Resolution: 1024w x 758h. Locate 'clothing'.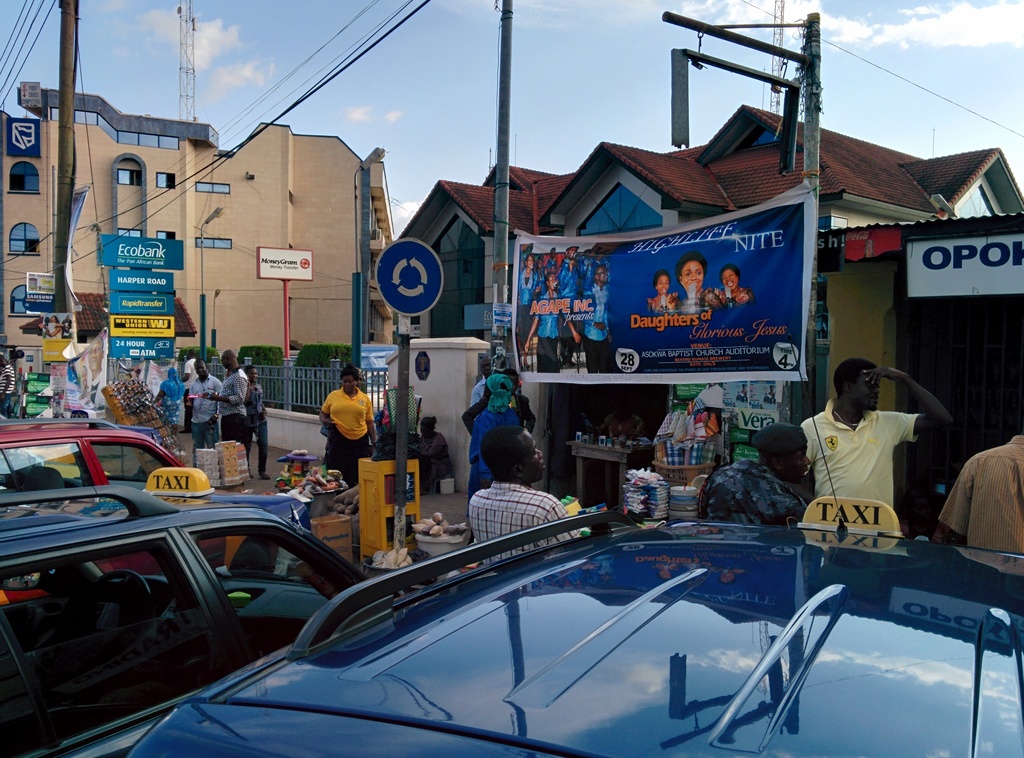
Rect(162, 381, 189, 424).
